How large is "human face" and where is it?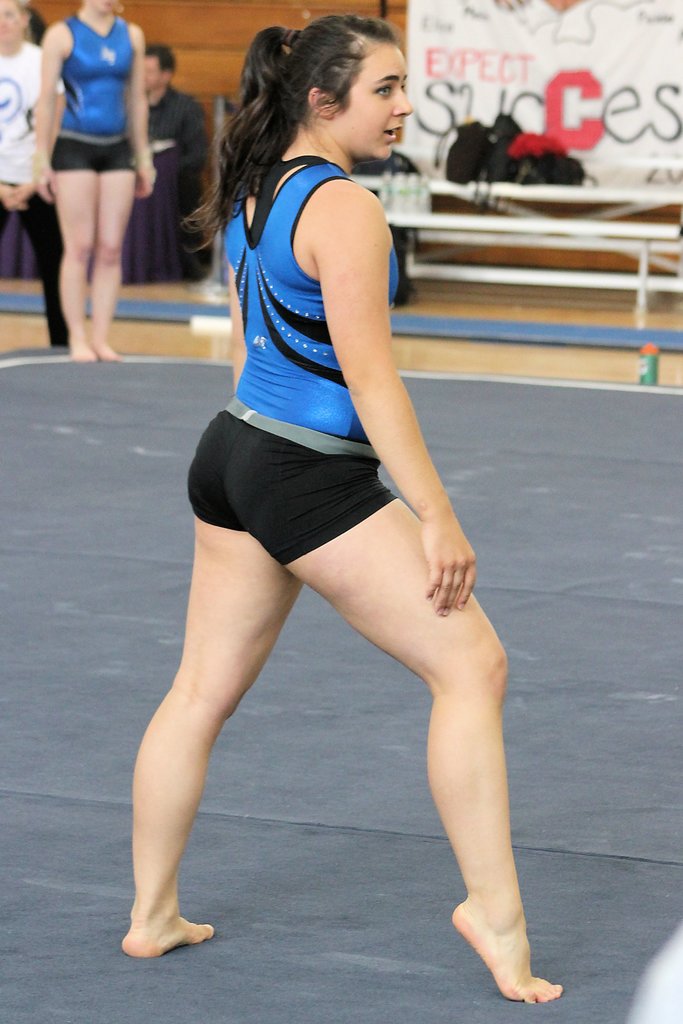
Bounding box: [x1=330, y1=37, x2=414, y2=168].
